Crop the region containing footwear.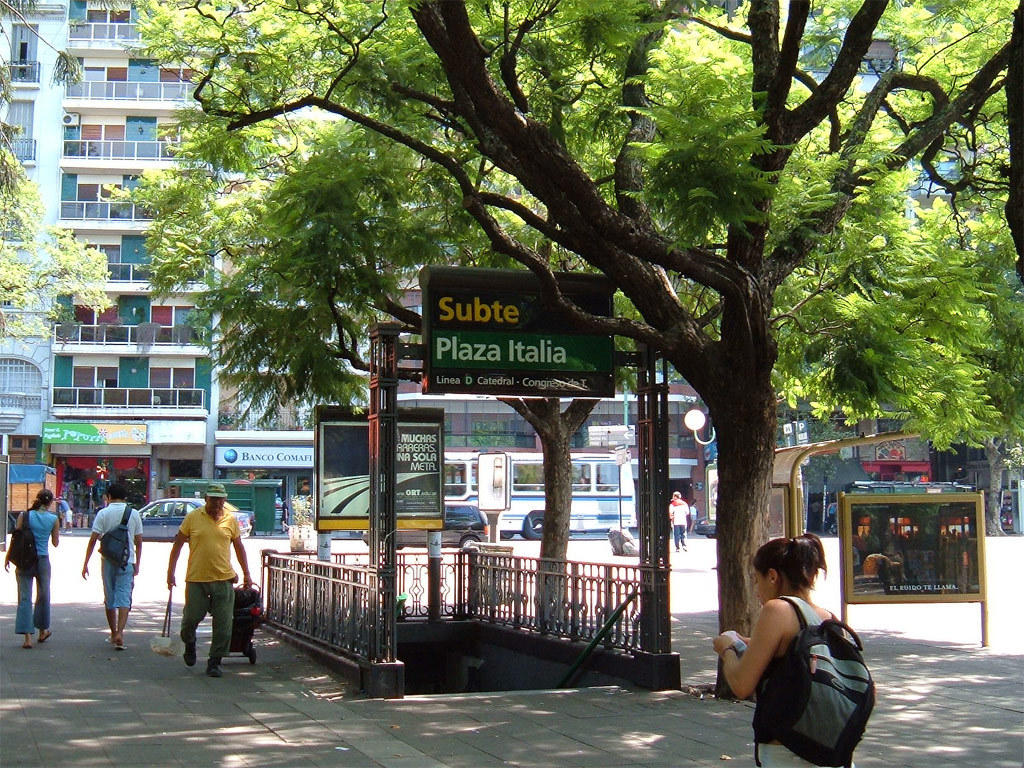
Crop region: [676,547,679,554].
